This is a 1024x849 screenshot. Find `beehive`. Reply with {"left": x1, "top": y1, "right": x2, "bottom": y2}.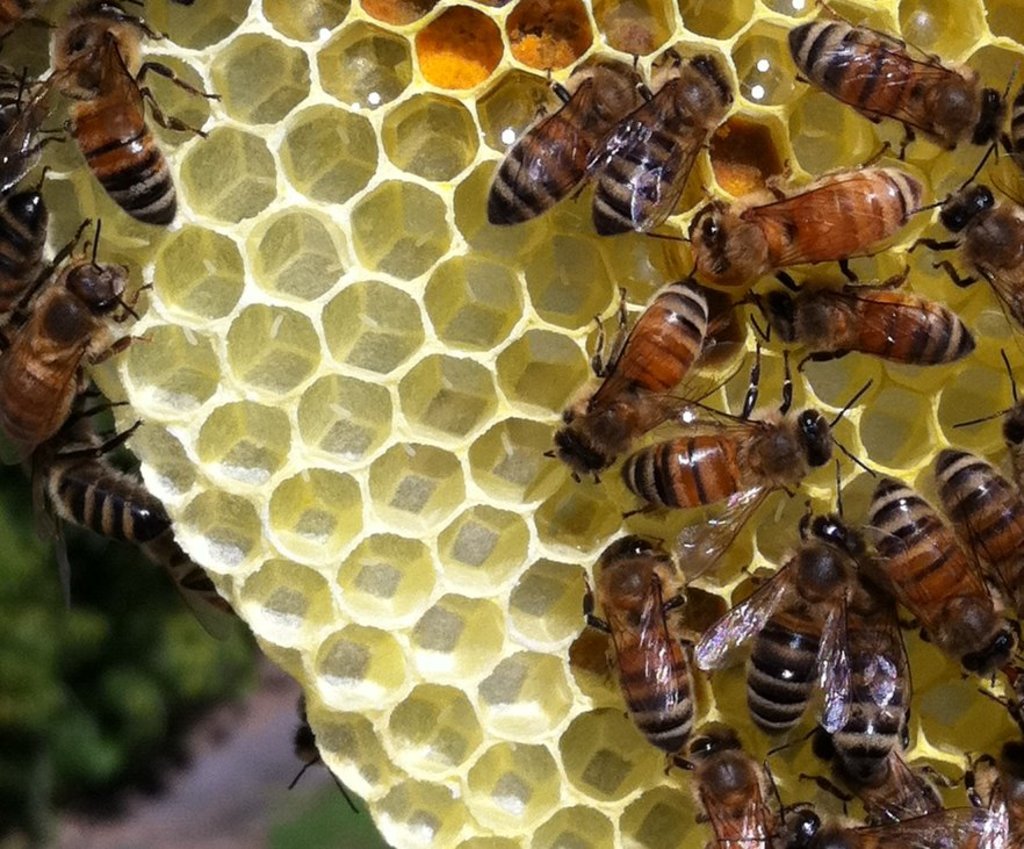
{"left": 0, "top": 0, "right": 1023, "bottom": 848}.
